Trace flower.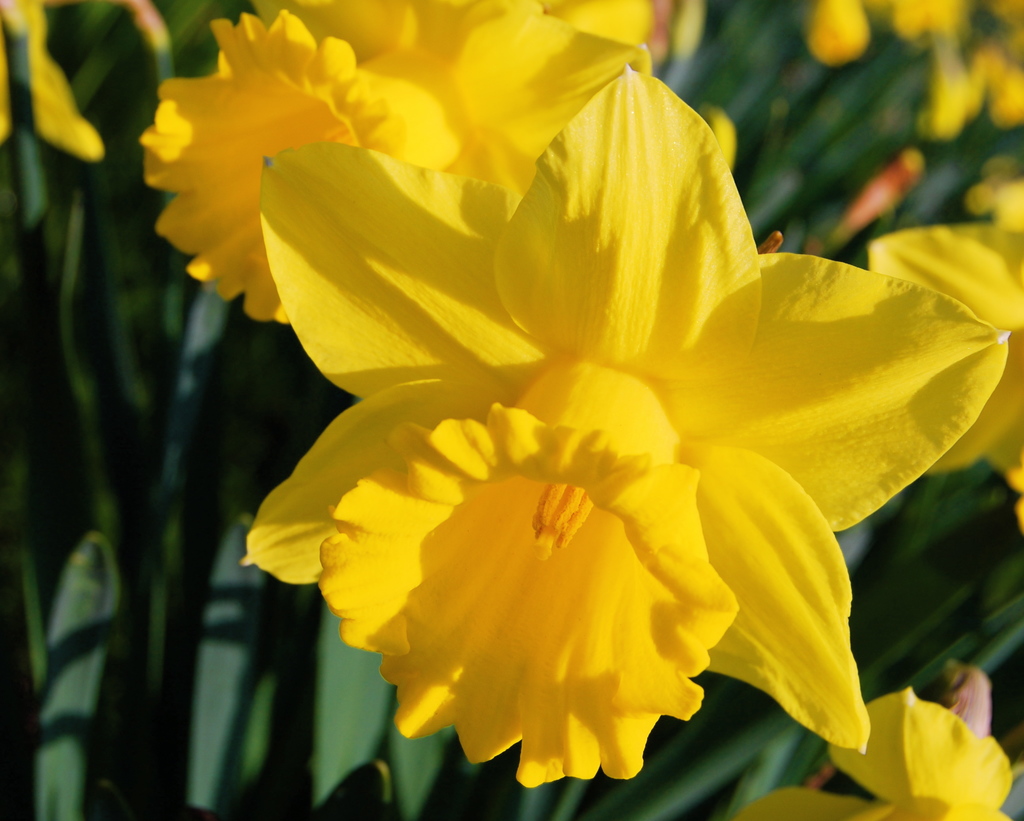
Traced to (735, 688, 1017, 820).
